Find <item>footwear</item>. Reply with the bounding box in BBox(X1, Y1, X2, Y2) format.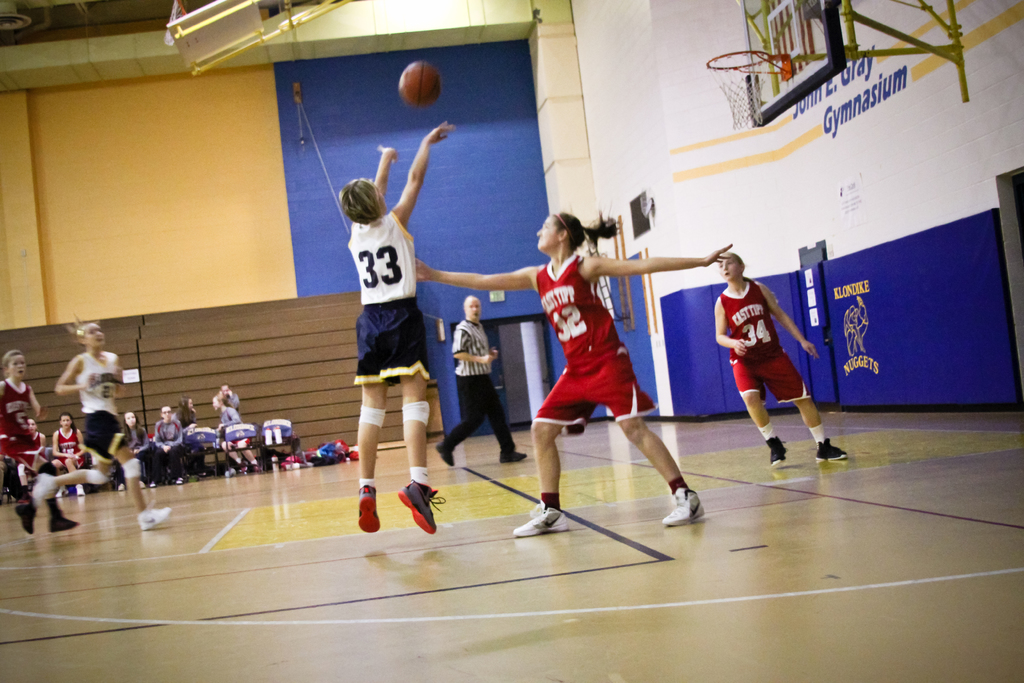
BBox(135, 506, 169, 528).
